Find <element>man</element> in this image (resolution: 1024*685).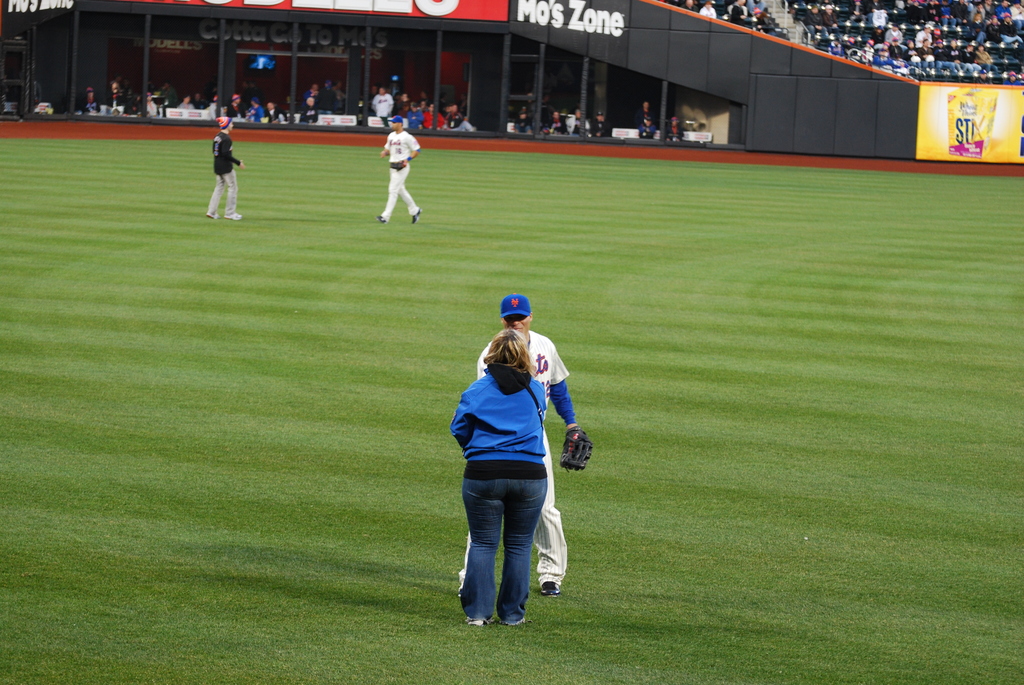
{"left": 565, "top": 111, "right": 590, "bottom": 139}.
